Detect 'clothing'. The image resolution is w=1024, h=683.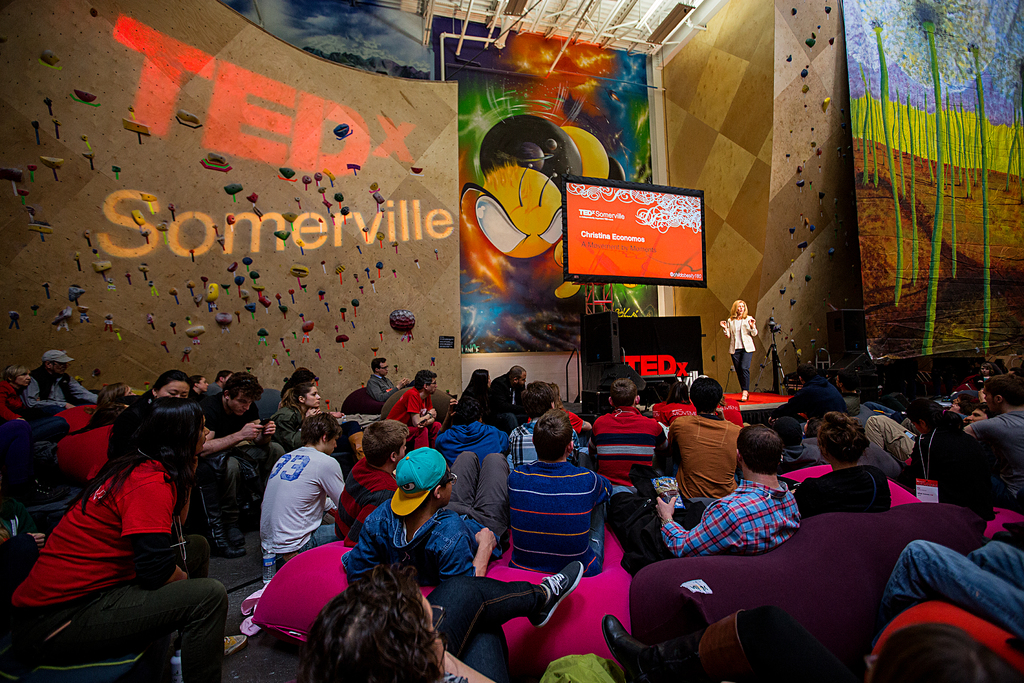
724/601/834/682.
